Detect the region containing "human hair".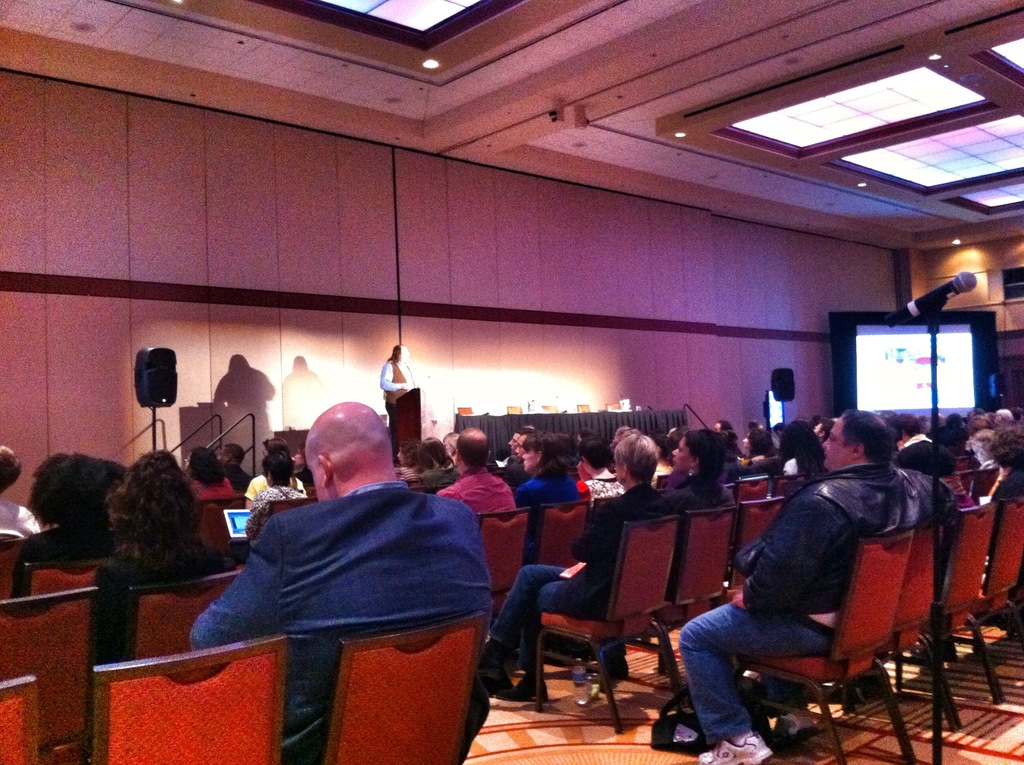
rect(616, 433, 654, 478).
